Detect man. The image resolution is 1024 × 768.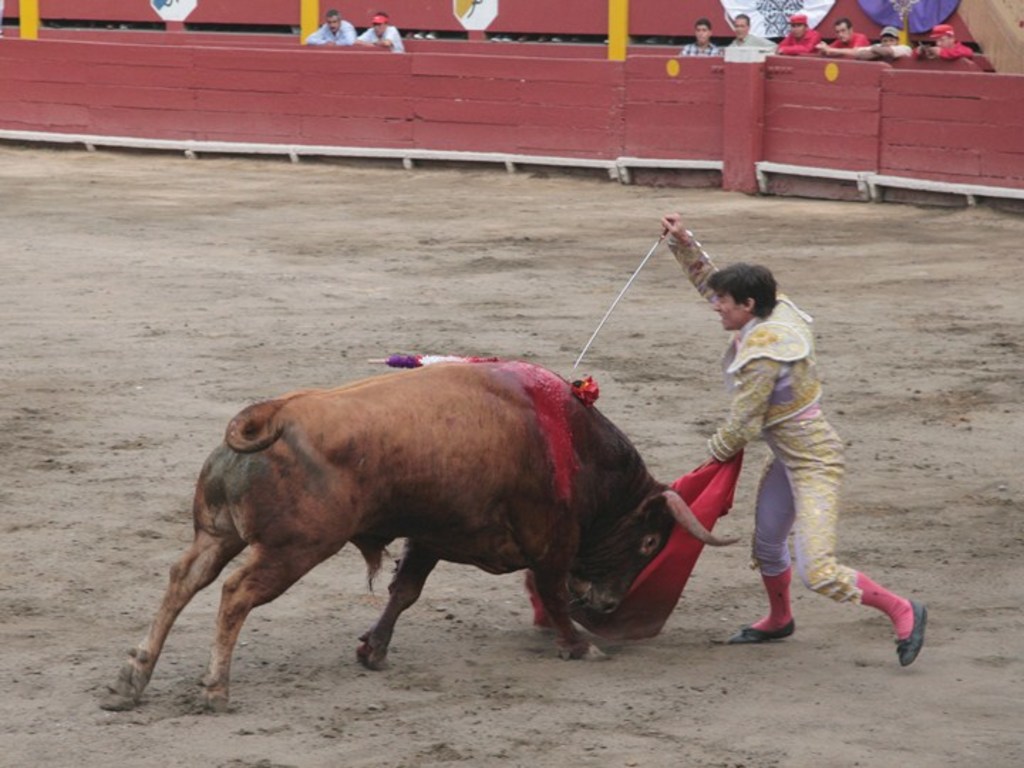
locate(768, 6, 826, 58).
